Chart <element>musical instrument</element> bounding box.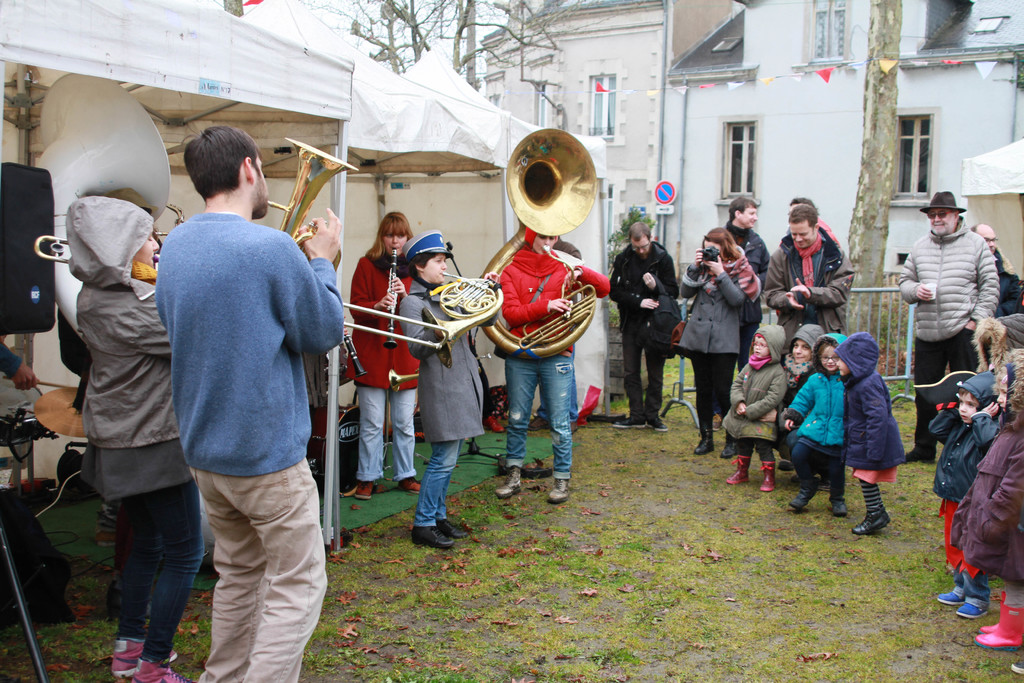
Charted: 33,71,168,354.
